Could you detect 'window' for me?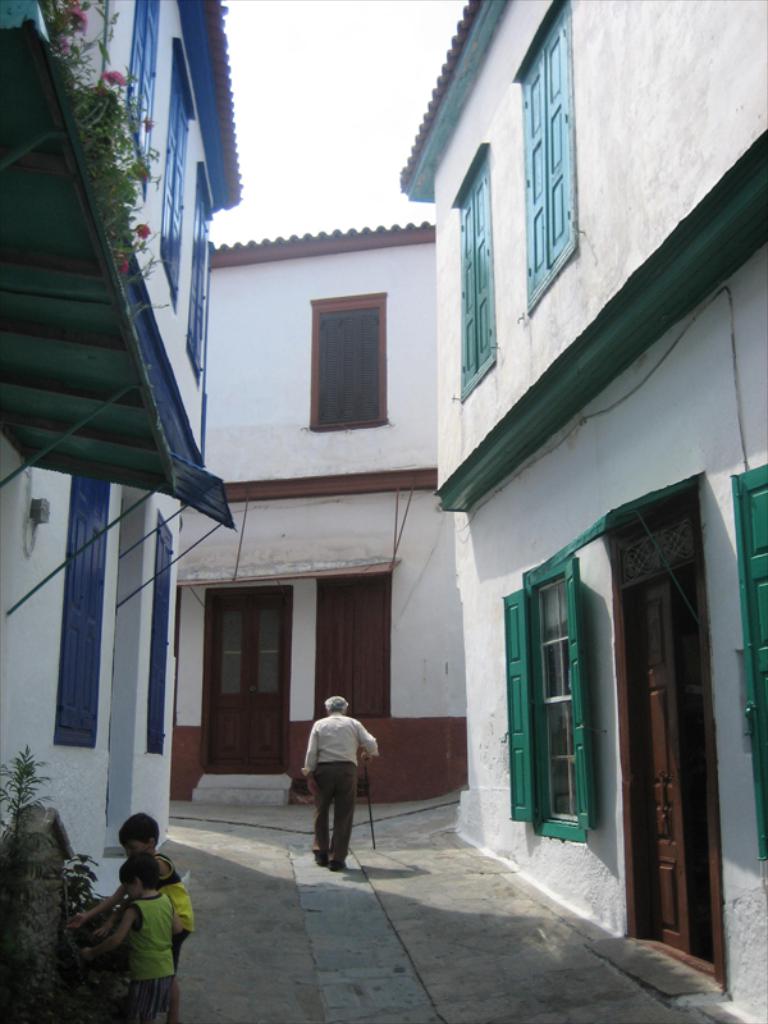
Detection result: region(512, 22, 570, 282).
